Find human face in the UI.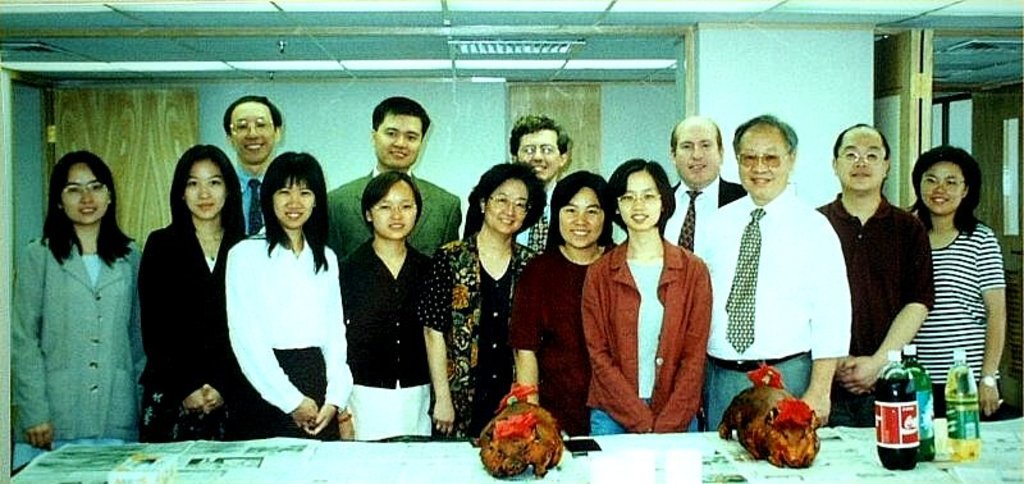
UI element at <bbox>187, 164, 224, 219</bbox>.
